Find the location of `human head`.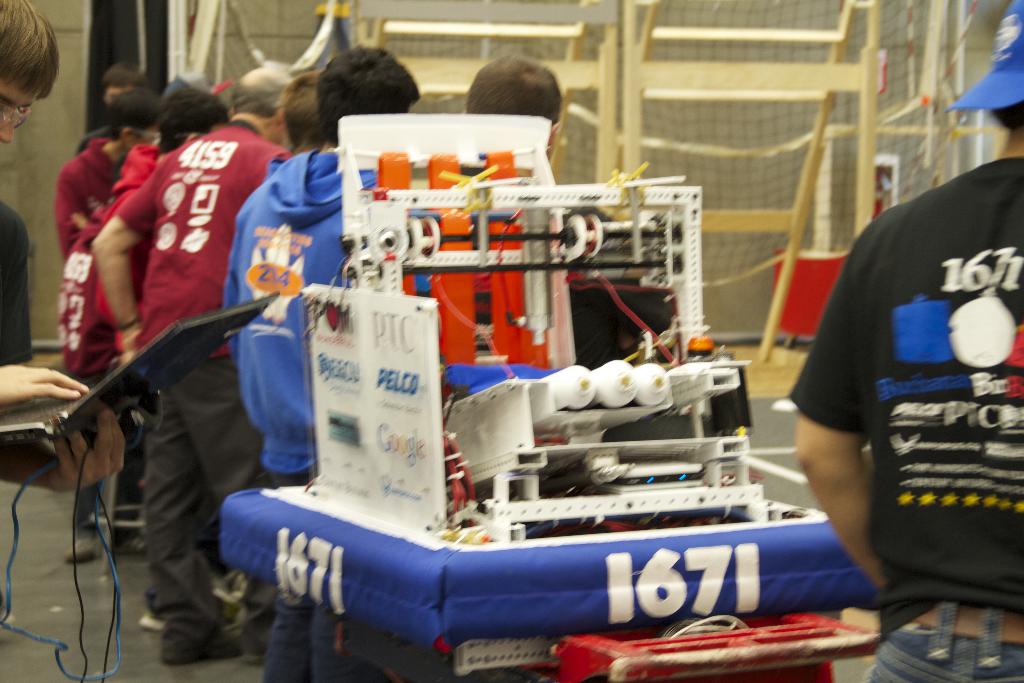
Location: box=[234, 66, 291, 142].
